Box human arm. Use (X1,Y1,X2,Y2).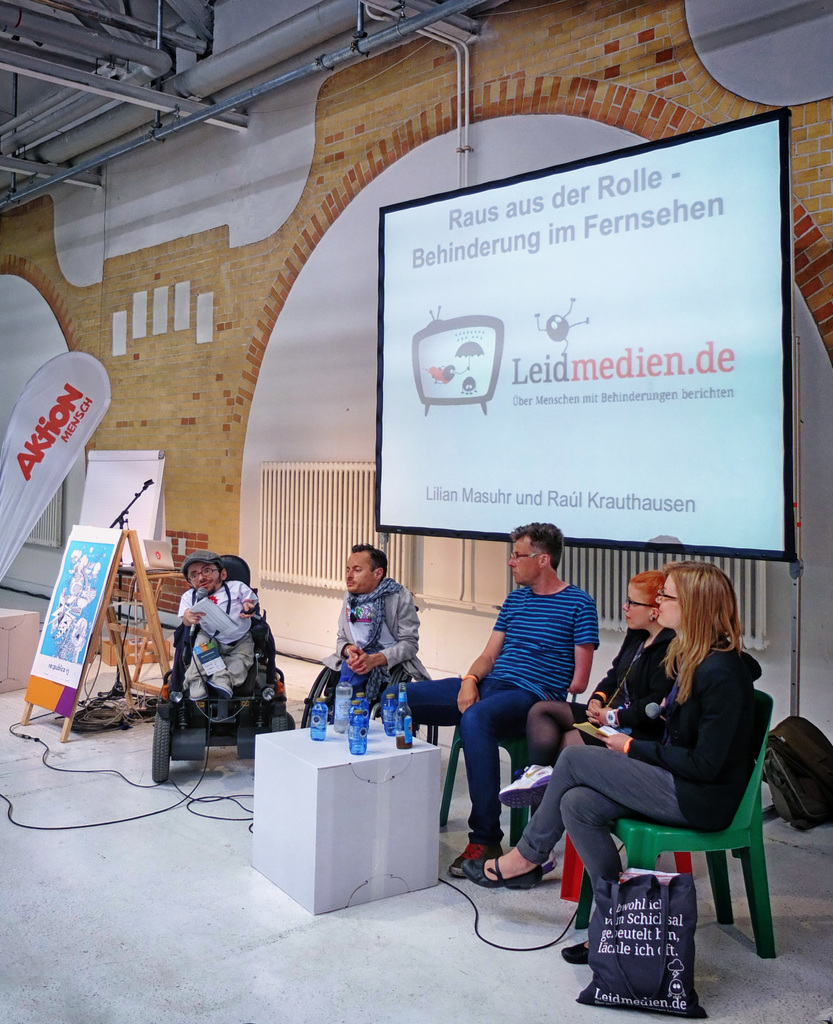
(176,596,204,627).
